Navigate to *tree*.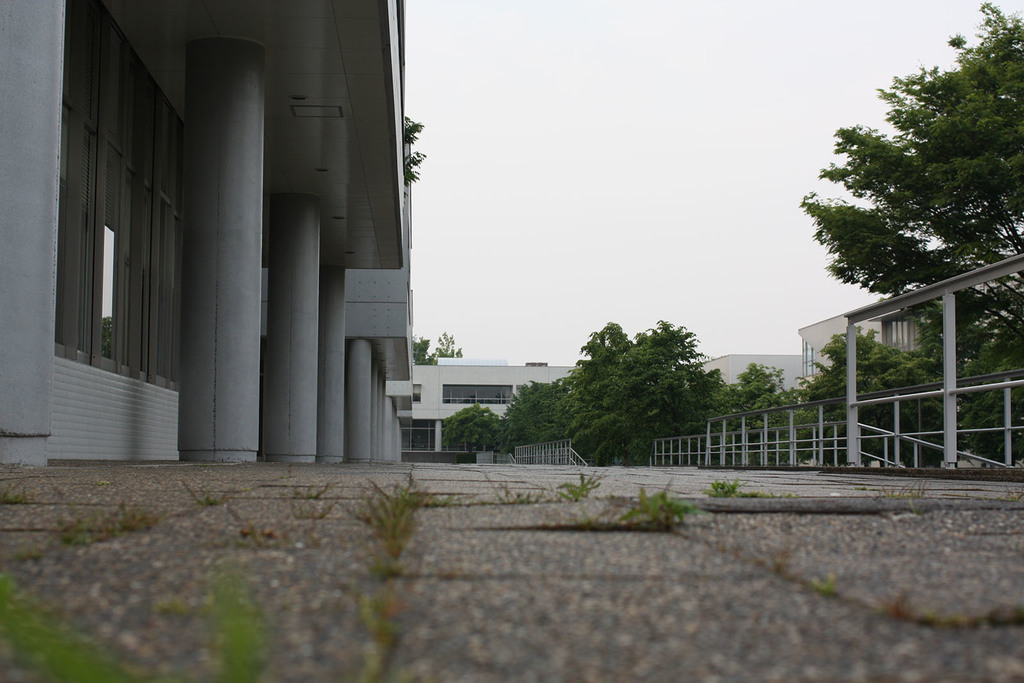
Navigation target: pyautogui.locateOnScreen(708, 362, 803, 462).
